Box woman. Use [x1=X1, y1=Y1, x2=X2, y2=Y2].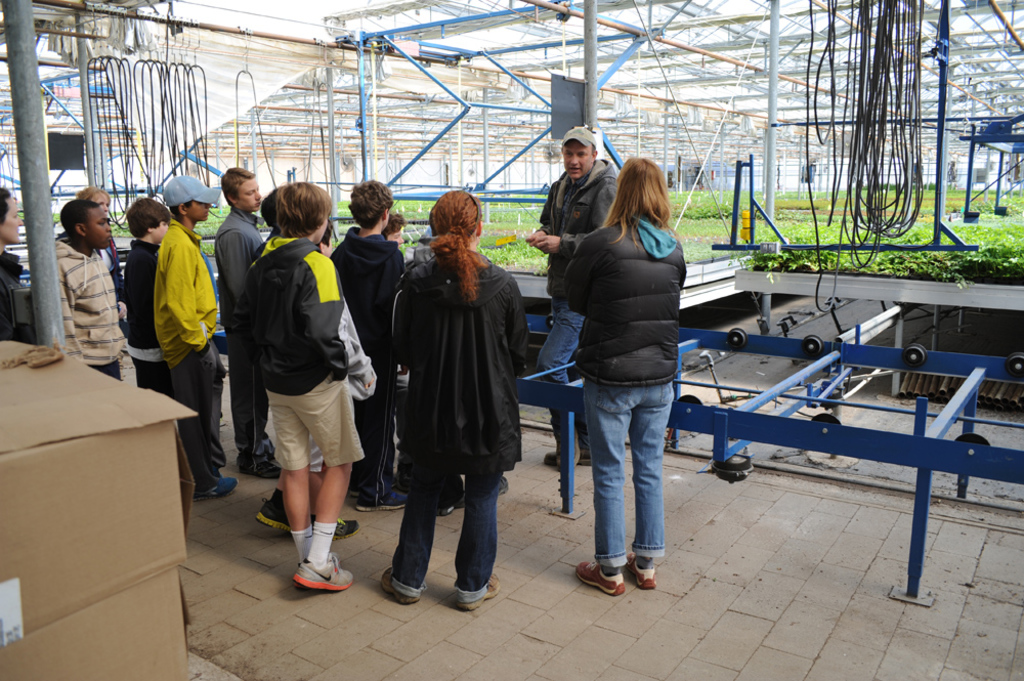
[x1=0, y1=183, x2=39, y2=343].
